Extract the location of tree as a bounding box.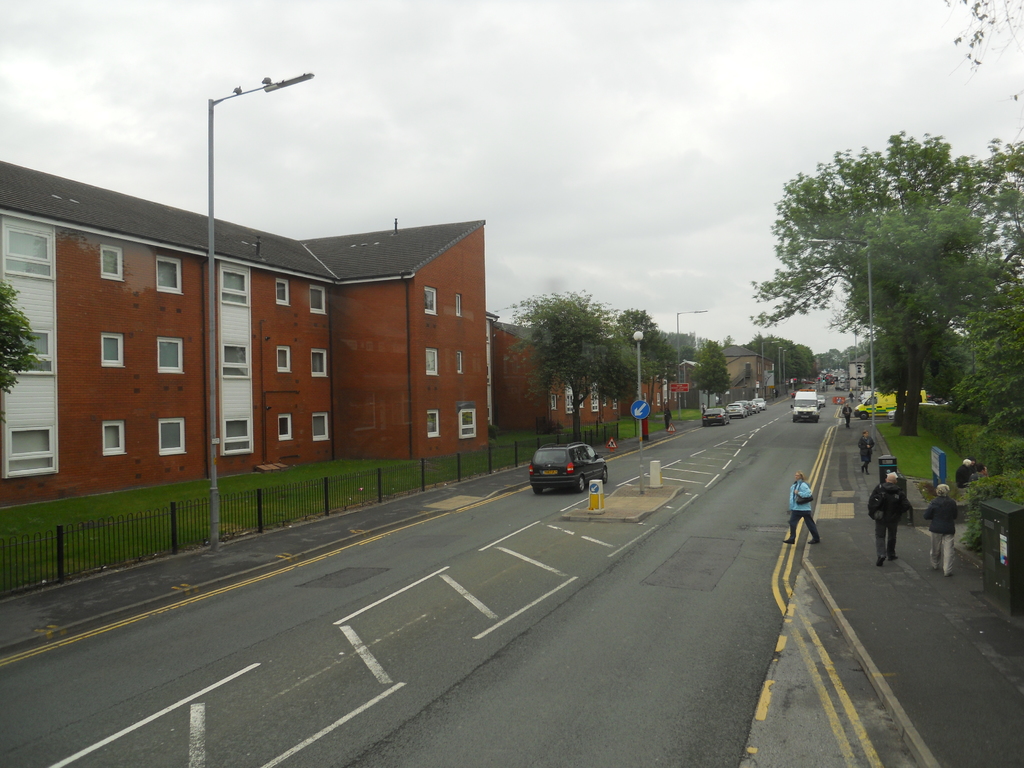
<region>696, 338, 732, 412</region>.
